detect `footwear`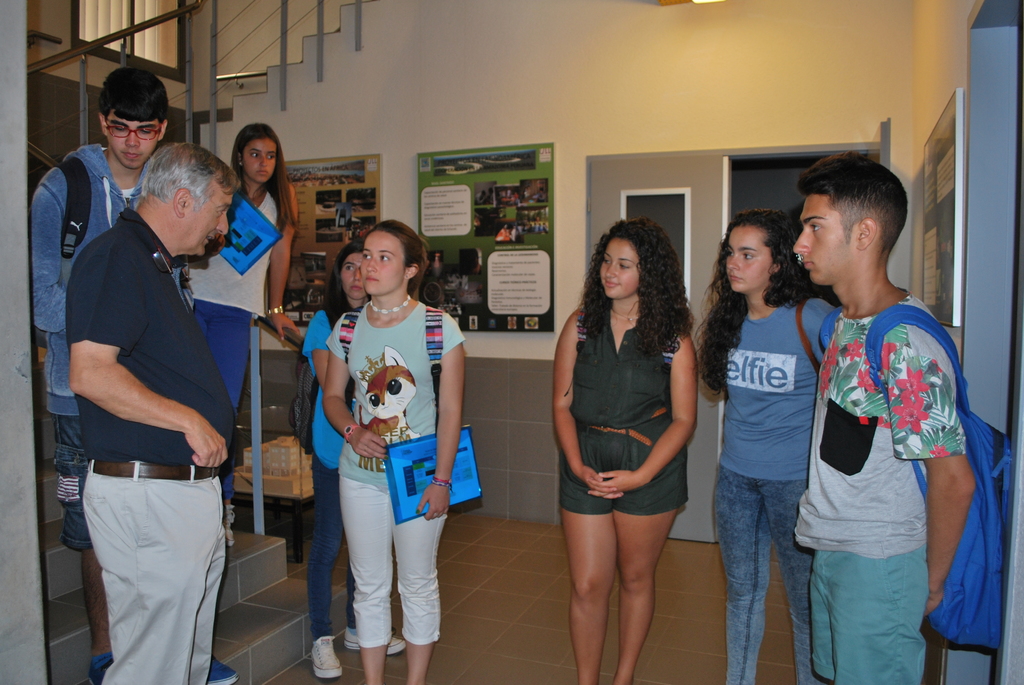
<bbox>307, 631, 346, 678</bbox>
